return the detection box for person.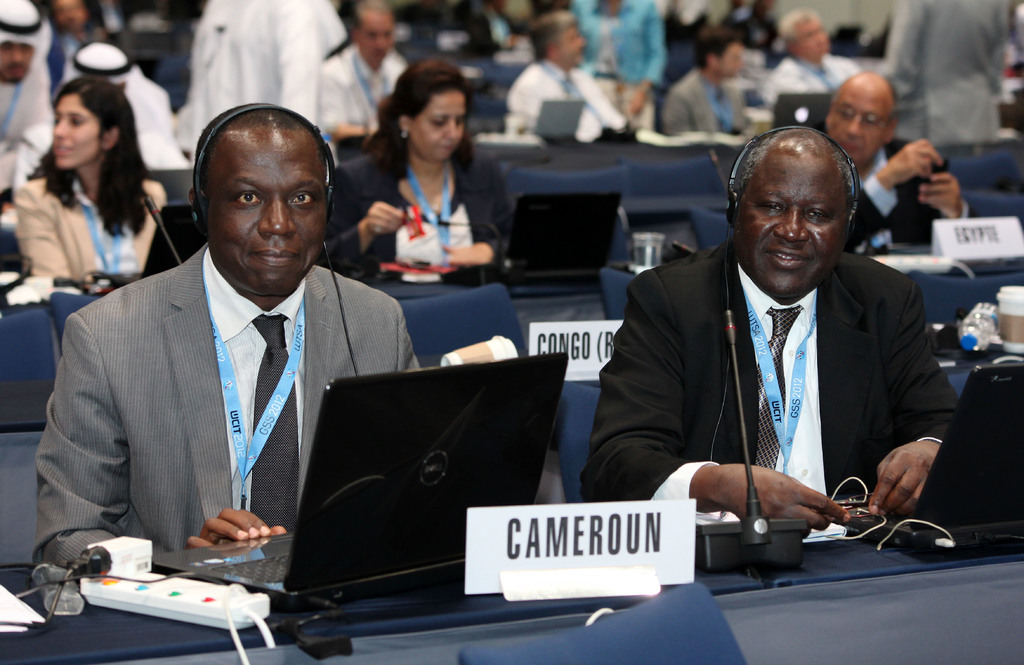
select_region(765, 0, 865, 106).
